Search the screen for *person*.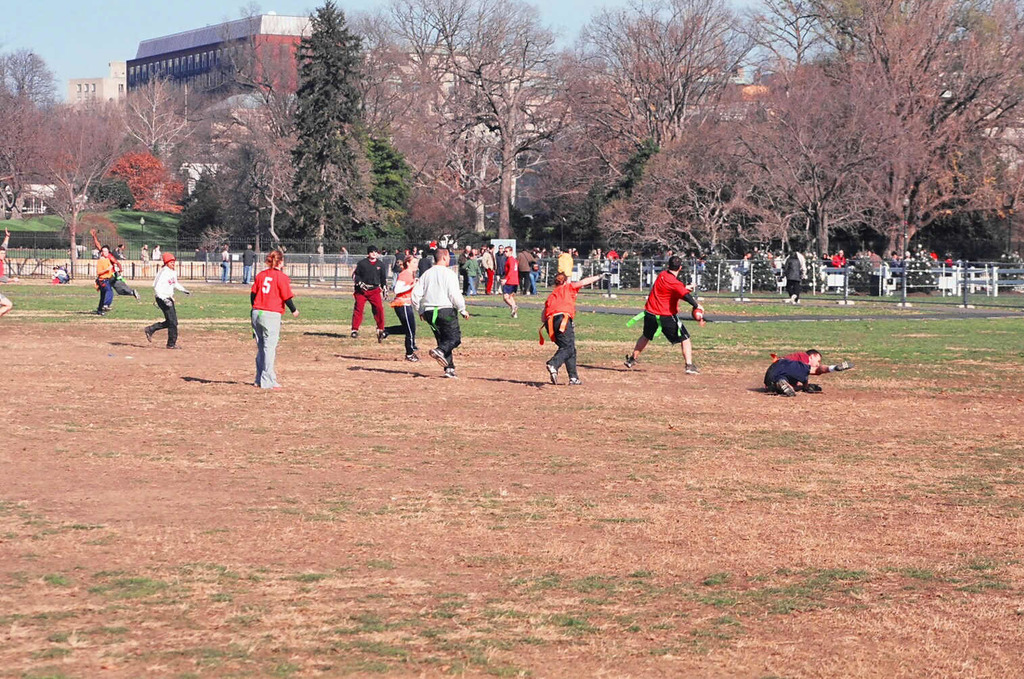
Found at [x1=502, y1=246, x2=518, y2=316].
